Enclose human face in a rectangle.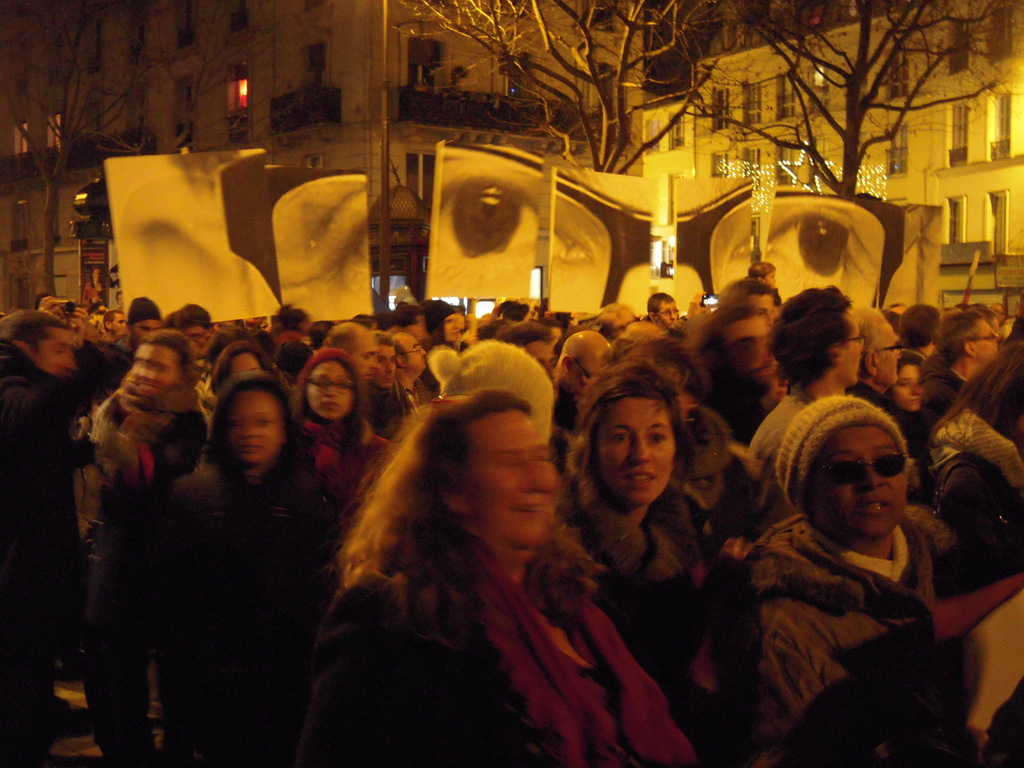
BBox(530, 345, 552, 381).
